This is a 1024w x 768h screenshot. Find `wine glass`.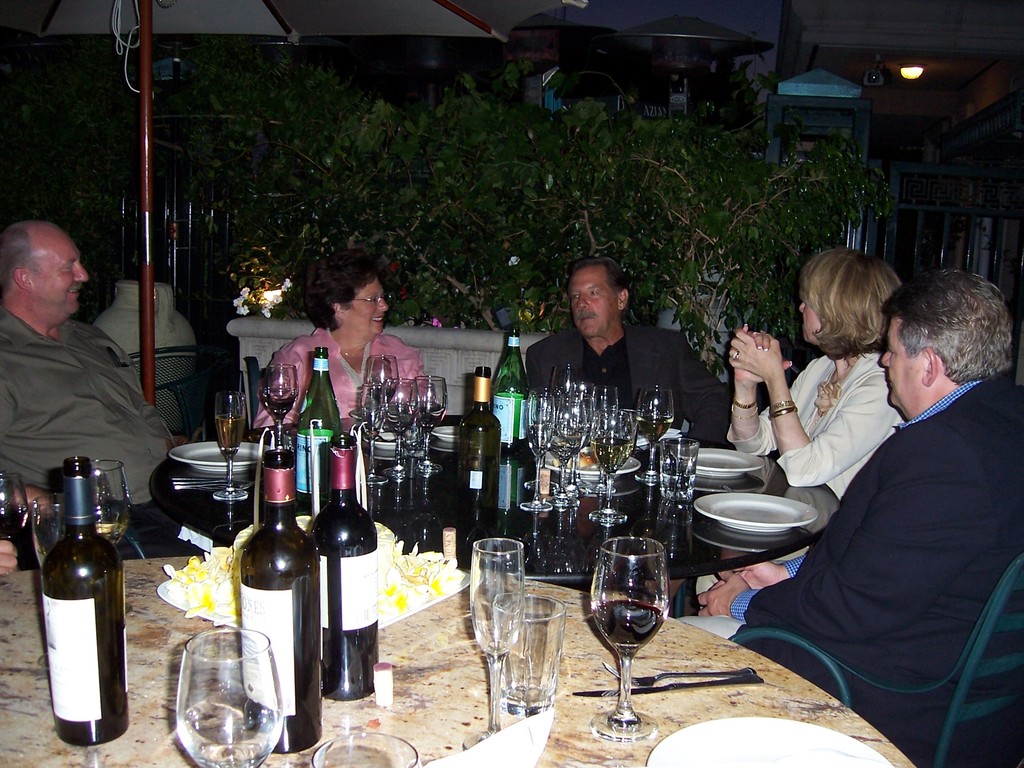
Bounding box: box=[177, 627, 282, 767].
